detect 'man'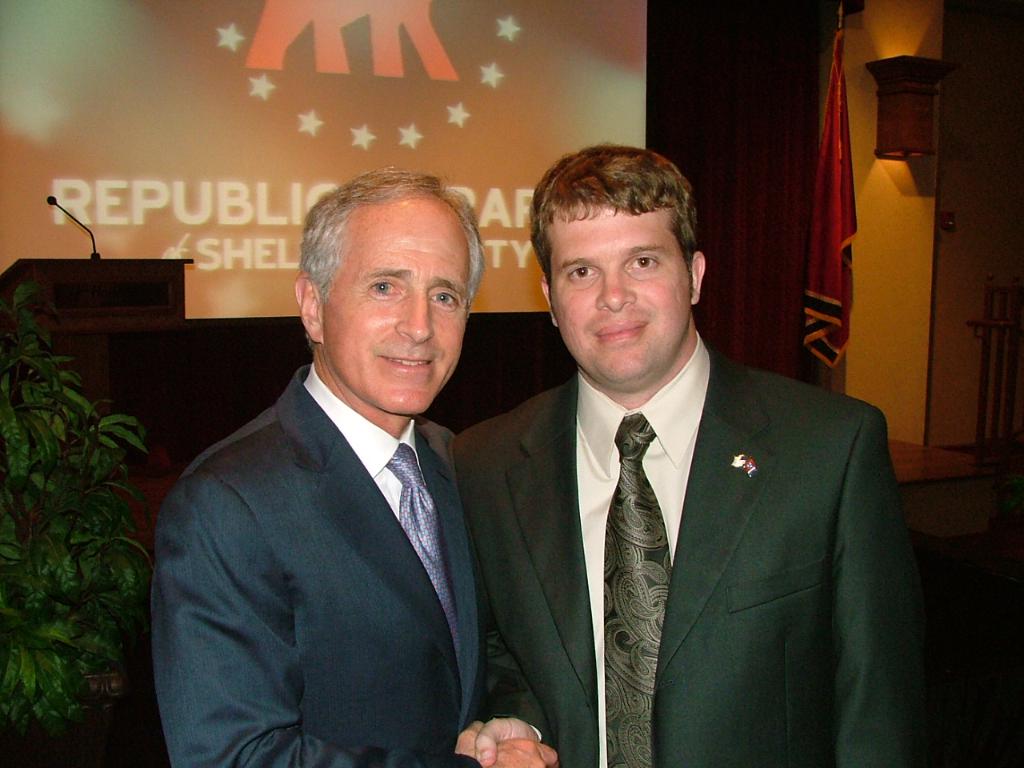
(left=454, top=144, right=946, bottom=767)
